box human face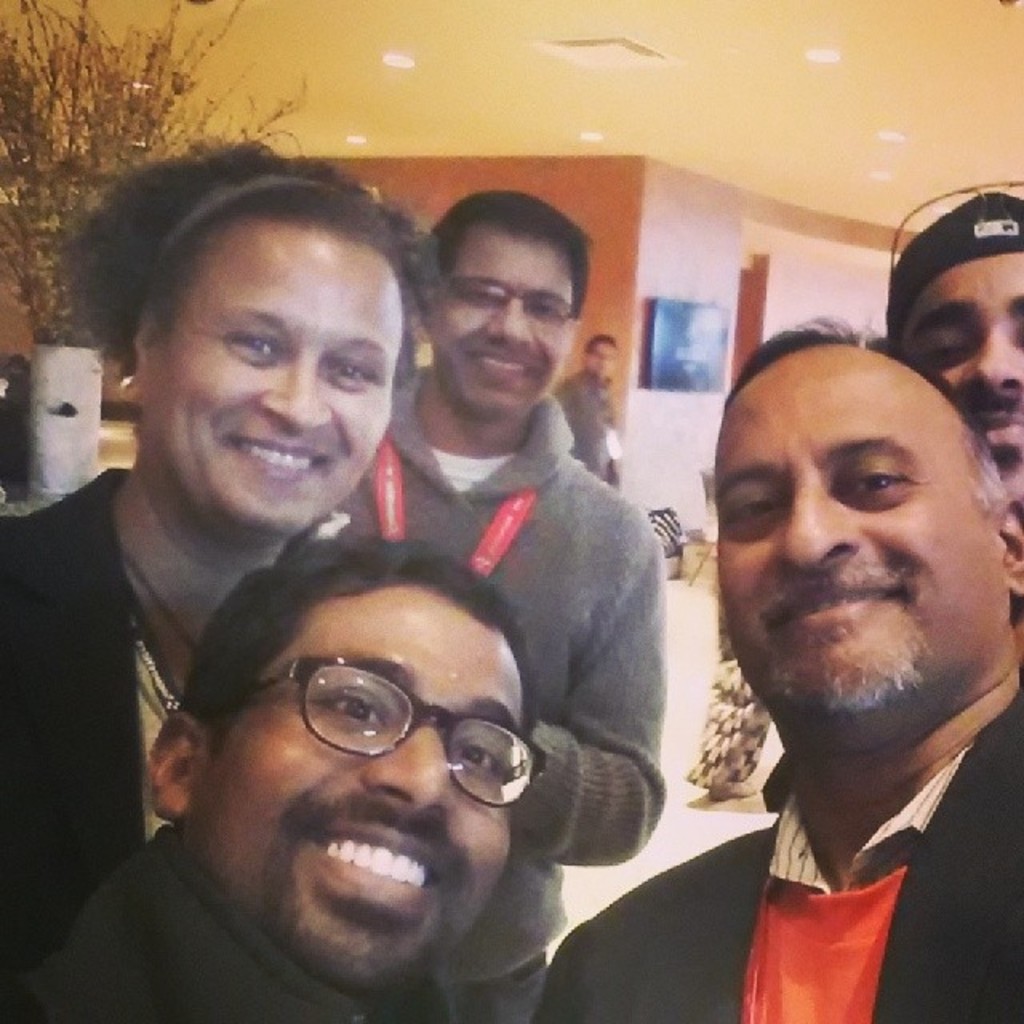
150, 221, 403, 536
